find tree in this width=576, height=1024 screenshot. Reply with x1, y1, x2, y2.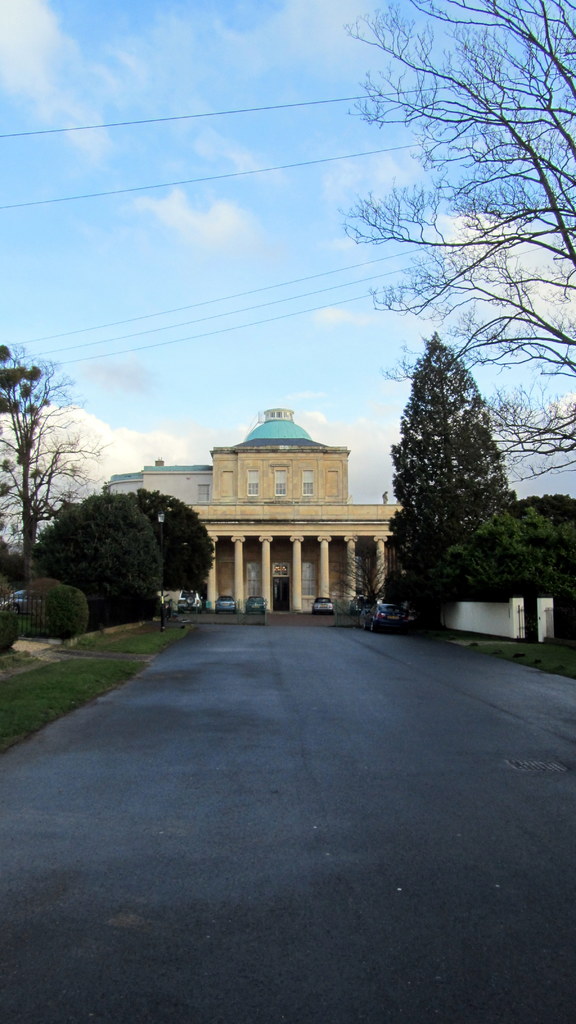
124, 486, 216, 610.
